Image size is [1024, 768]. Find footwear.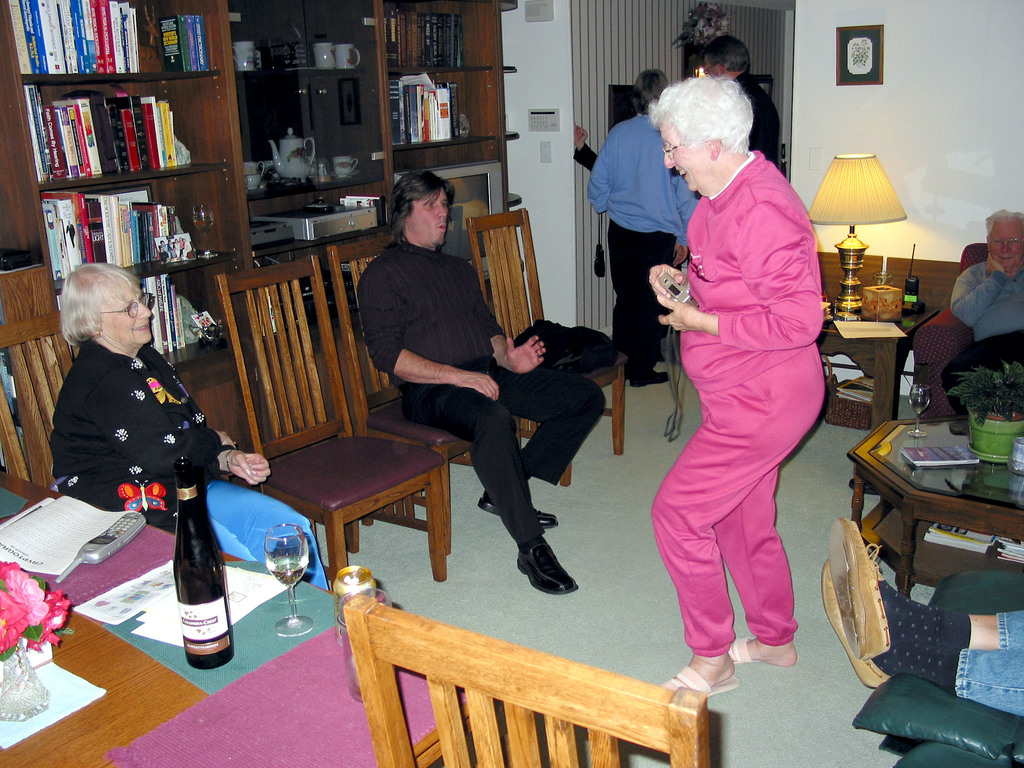
box=[503, 540, 583, 609].
